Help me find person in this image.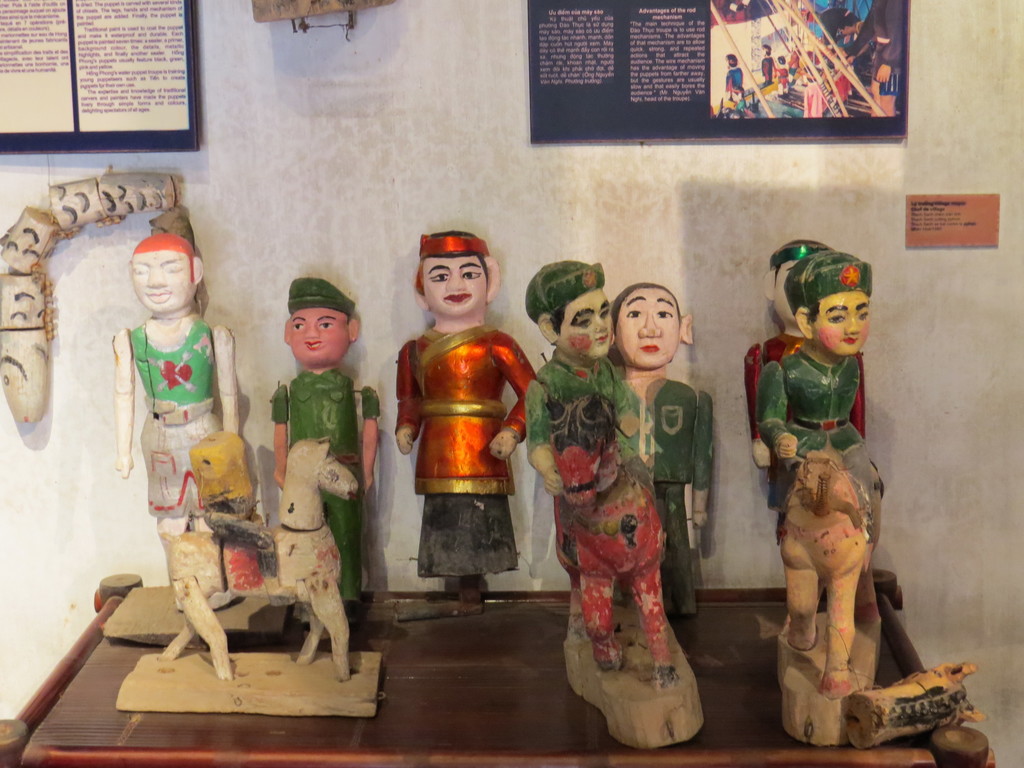
Found it: 388, 205, 536, 628.
